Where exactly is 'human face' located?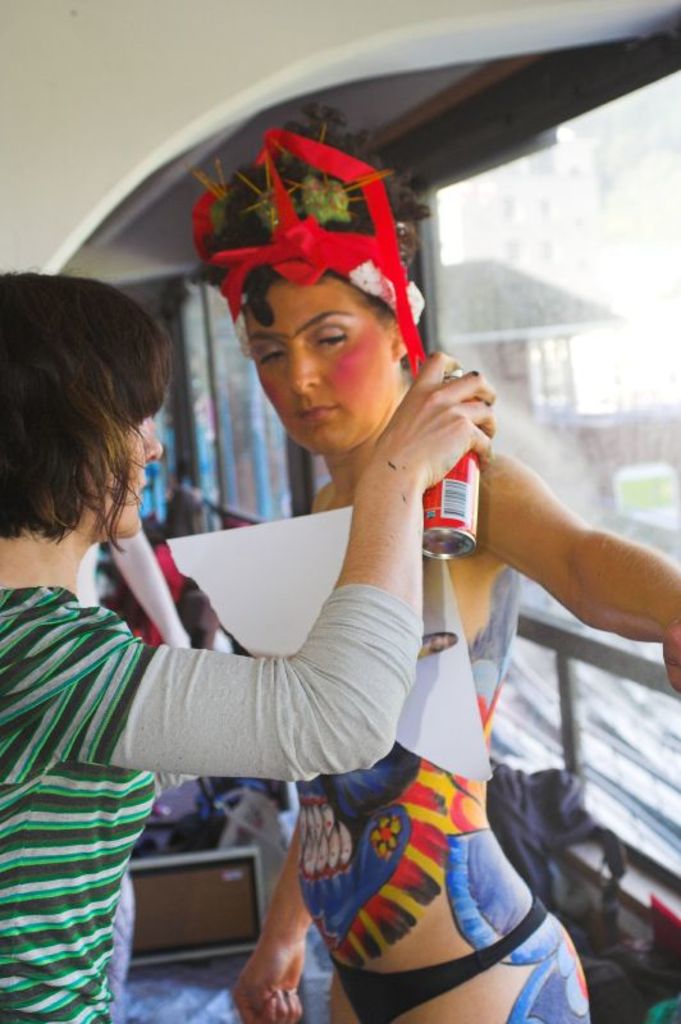
Its bounding box is x1=79, y1=375, x2=164, y2=540.
